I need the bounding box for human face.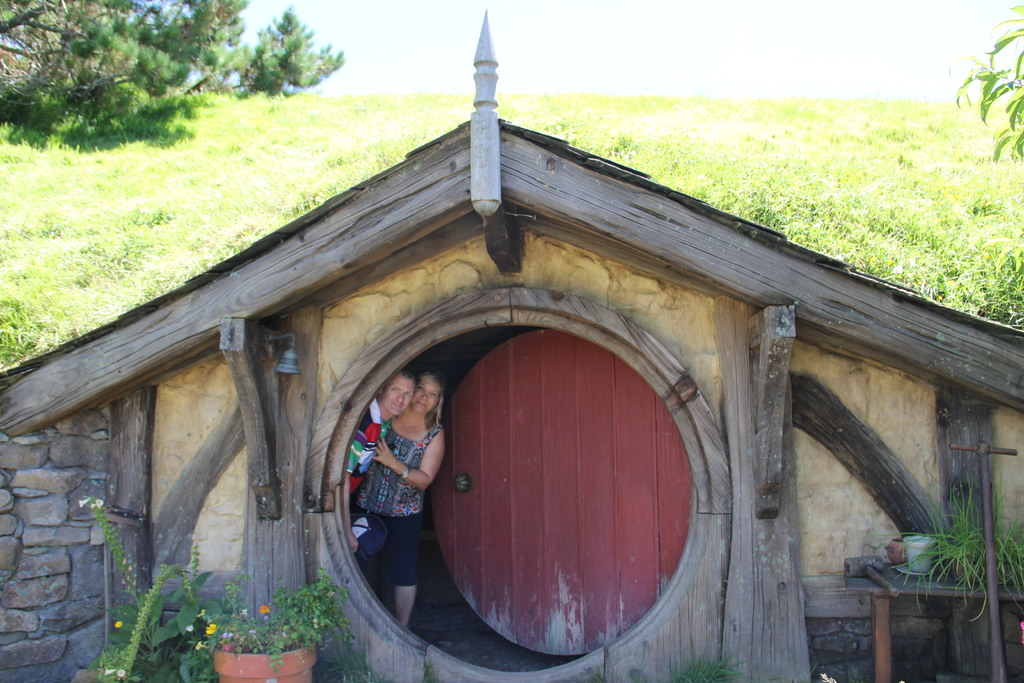
Here it is: (left=413, top=375, right=447, bottom=417).
